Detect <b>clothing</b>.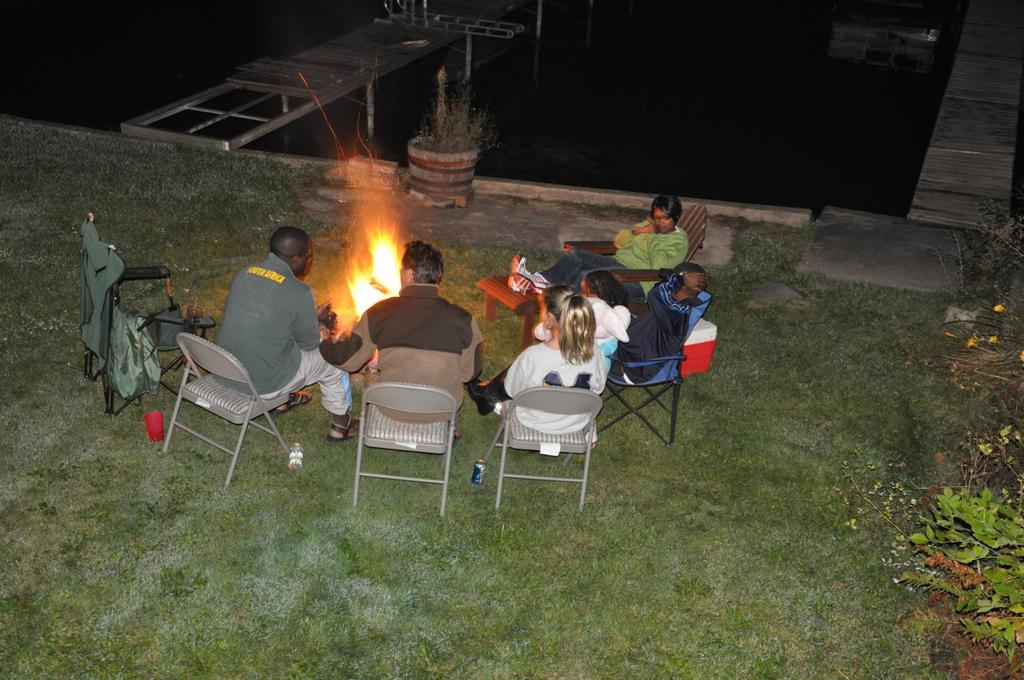
Detected at 531/214/685/302.
